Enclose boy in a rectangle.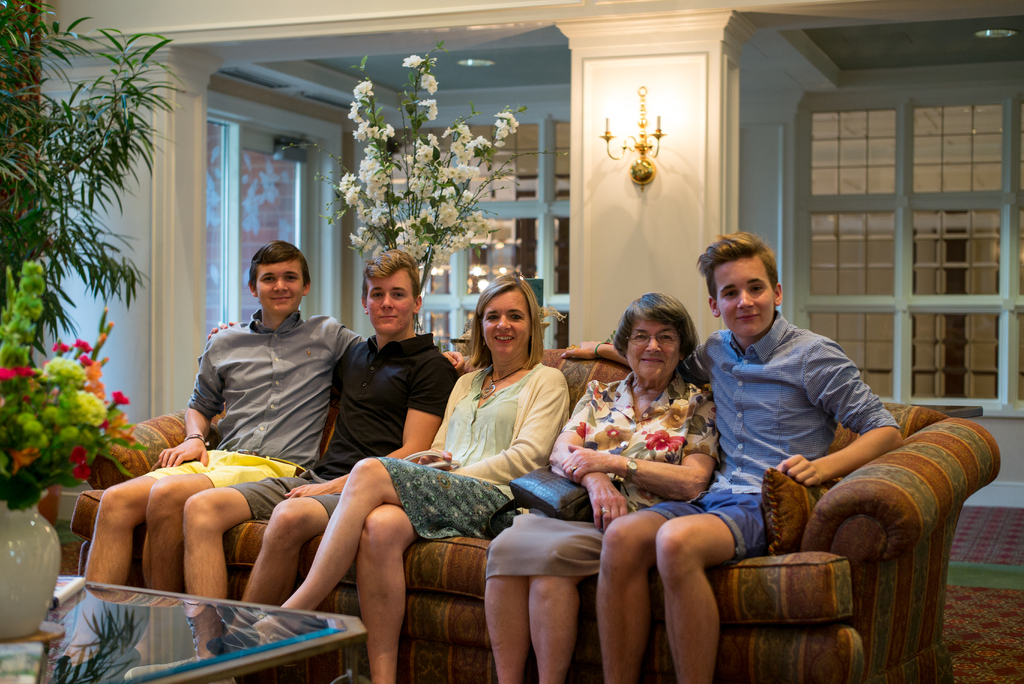
box=[42, 238, 471, 679].
